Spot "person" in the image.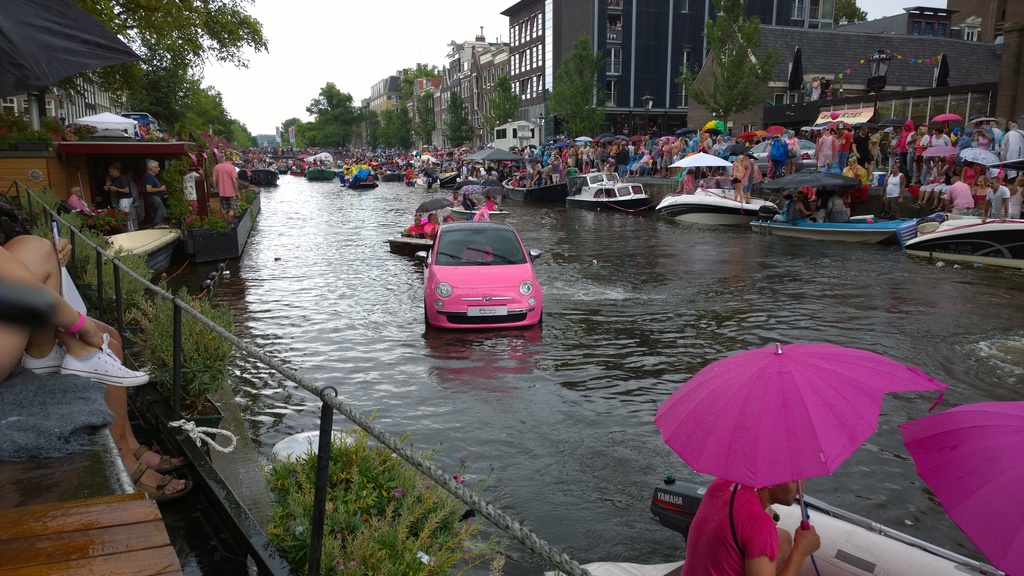
"person" found at <region>463, 233, 493, 264</region>.
